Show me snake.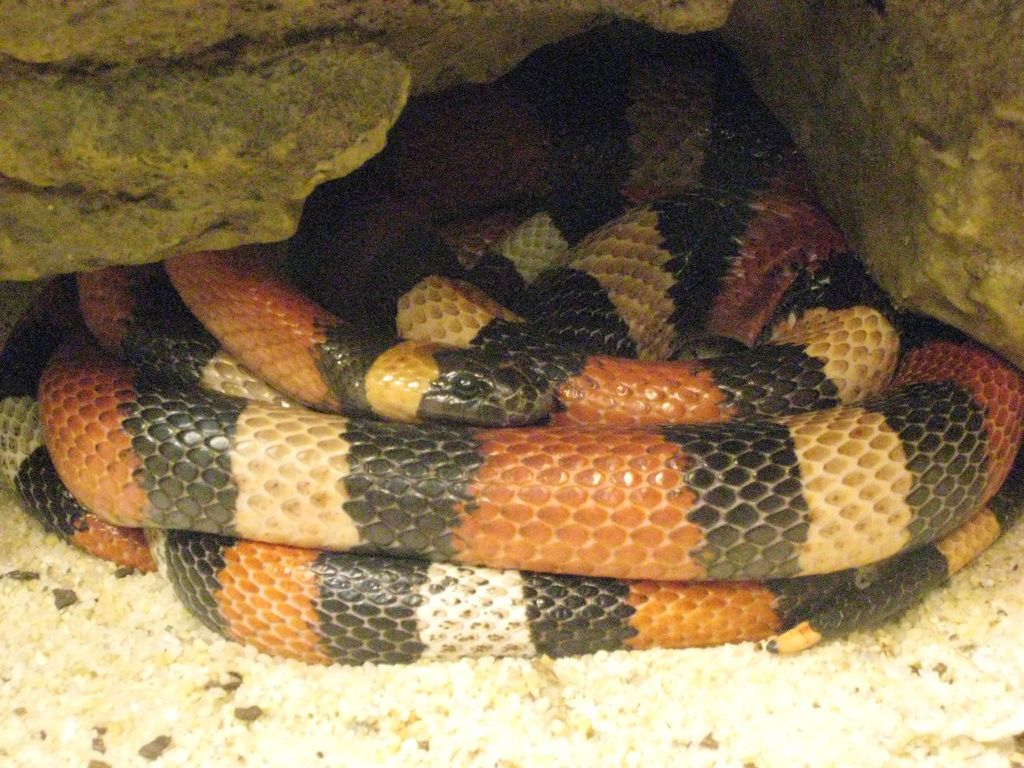
snake is here: bbox=(0, 78, 1023, 660).
